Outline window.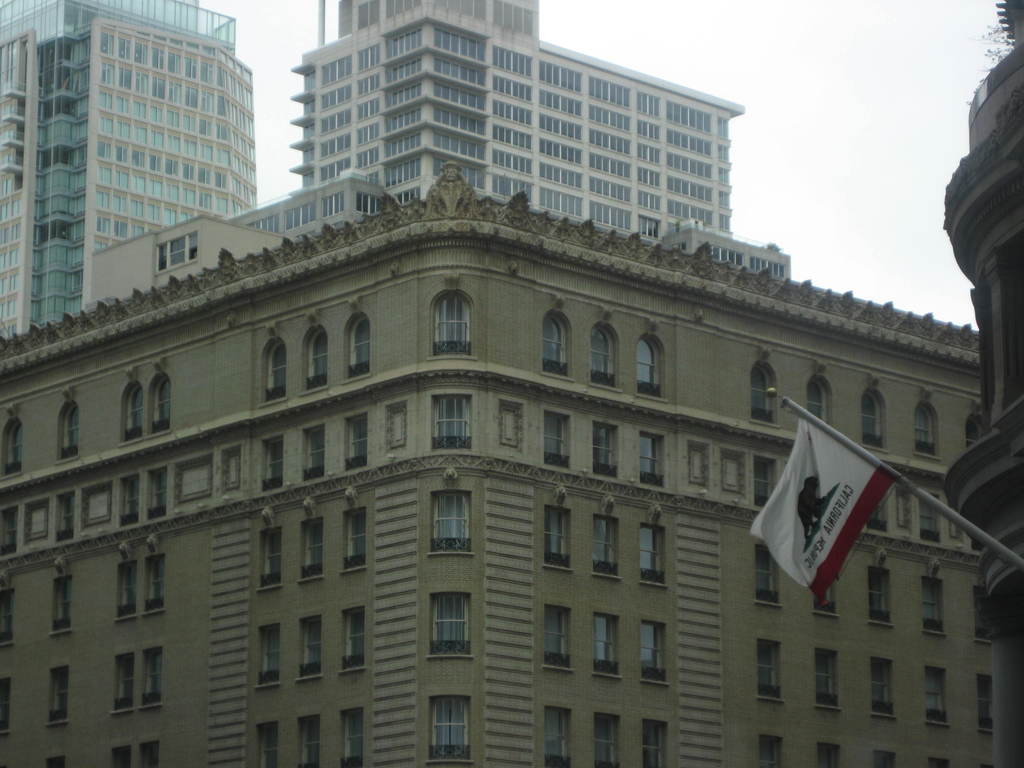
Outline: Rect(51, 576, 70, 634).
